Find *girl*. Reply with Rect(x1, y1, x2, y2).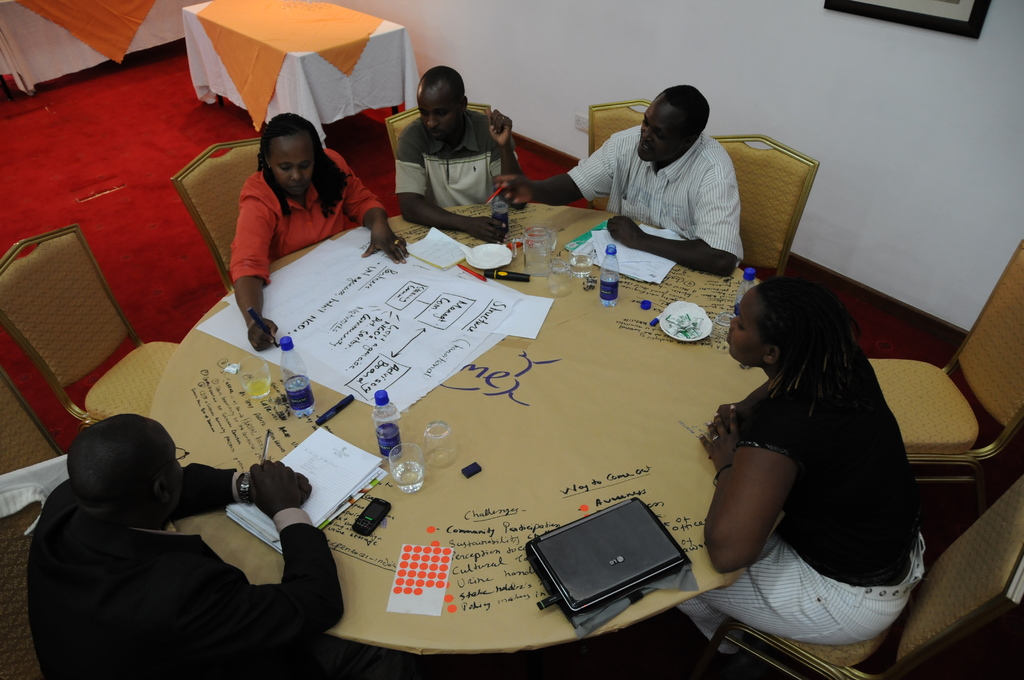
Rect(229, 114, 408, 353).
